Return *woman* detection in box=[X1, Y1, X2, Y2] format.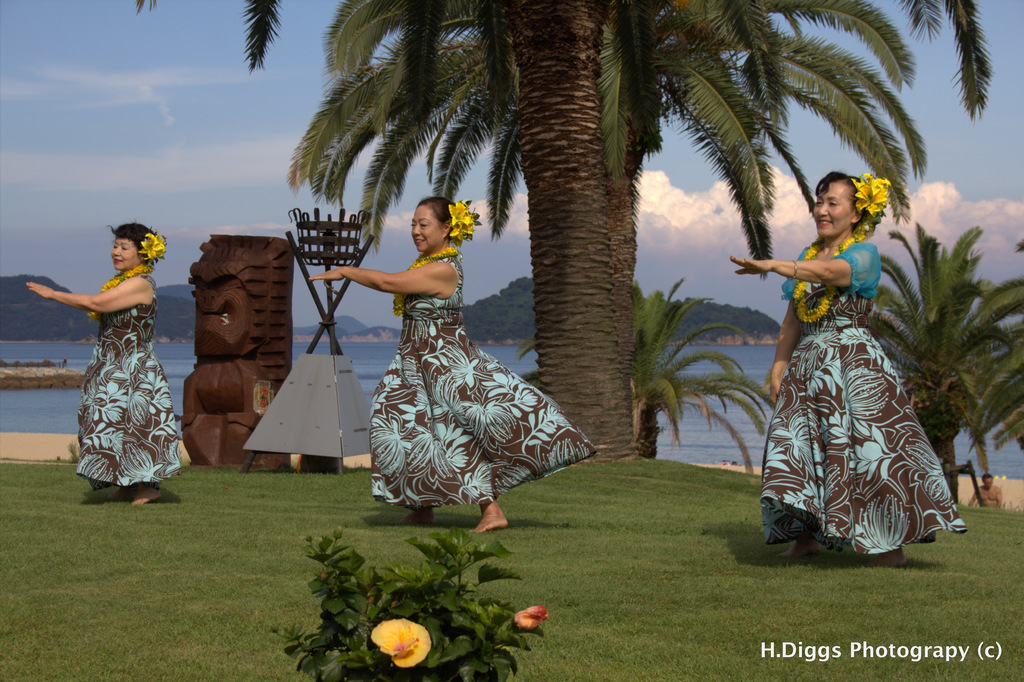
box=[27, 221, 192, 507].
